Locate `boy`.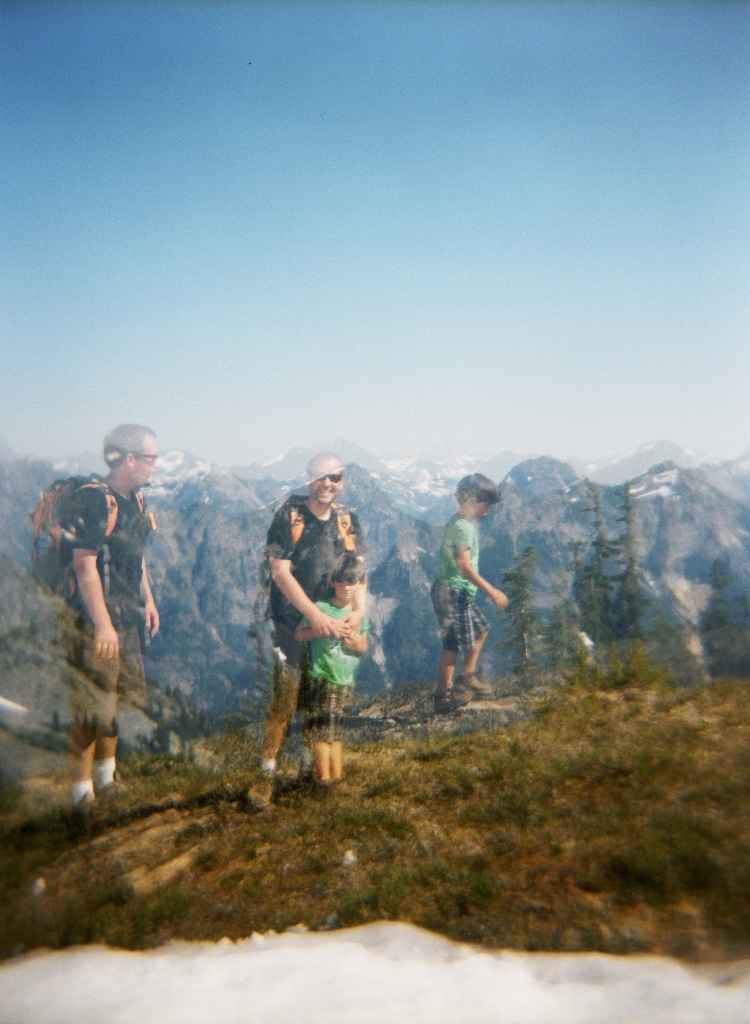
Bounding box: 290 554 371 797.
